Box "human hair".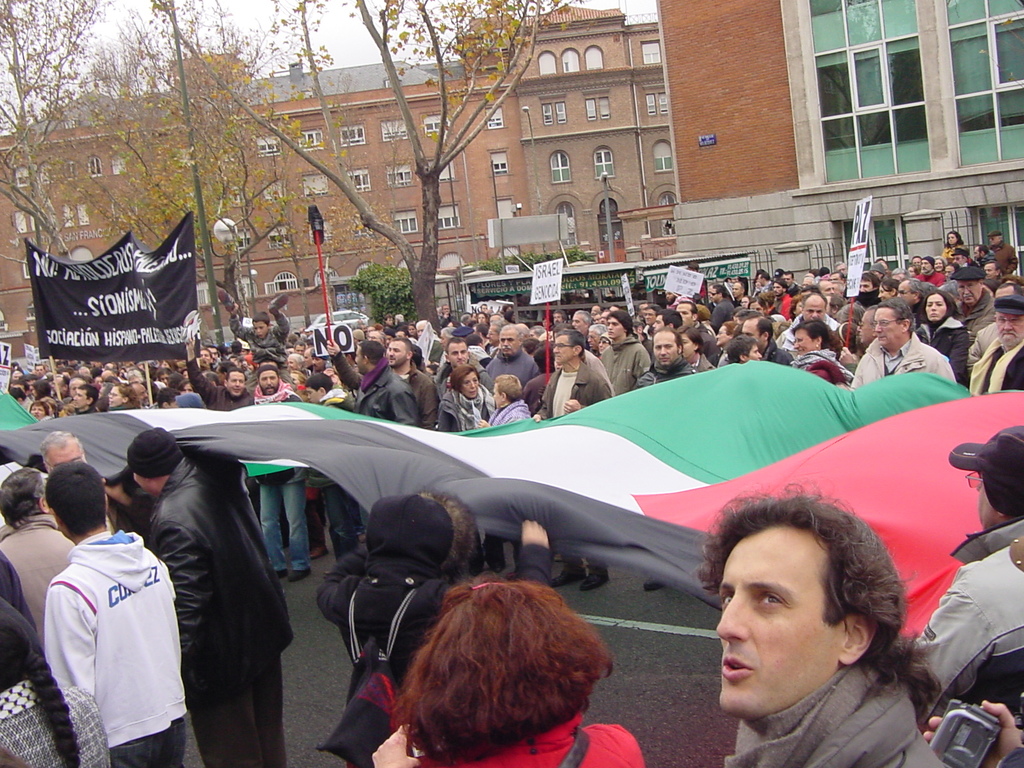
(left=712, top=512, right=904, bottom=692).
